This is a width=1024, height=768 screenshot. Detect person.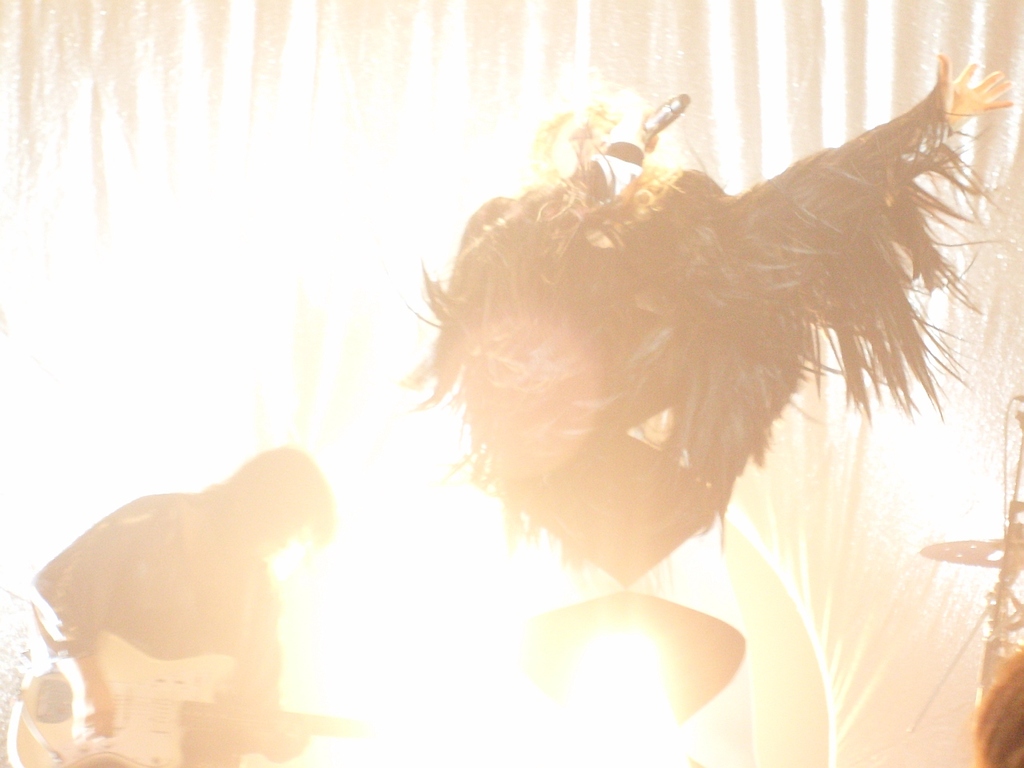
x1=417 y1=42 x2=1015 y2=588.
